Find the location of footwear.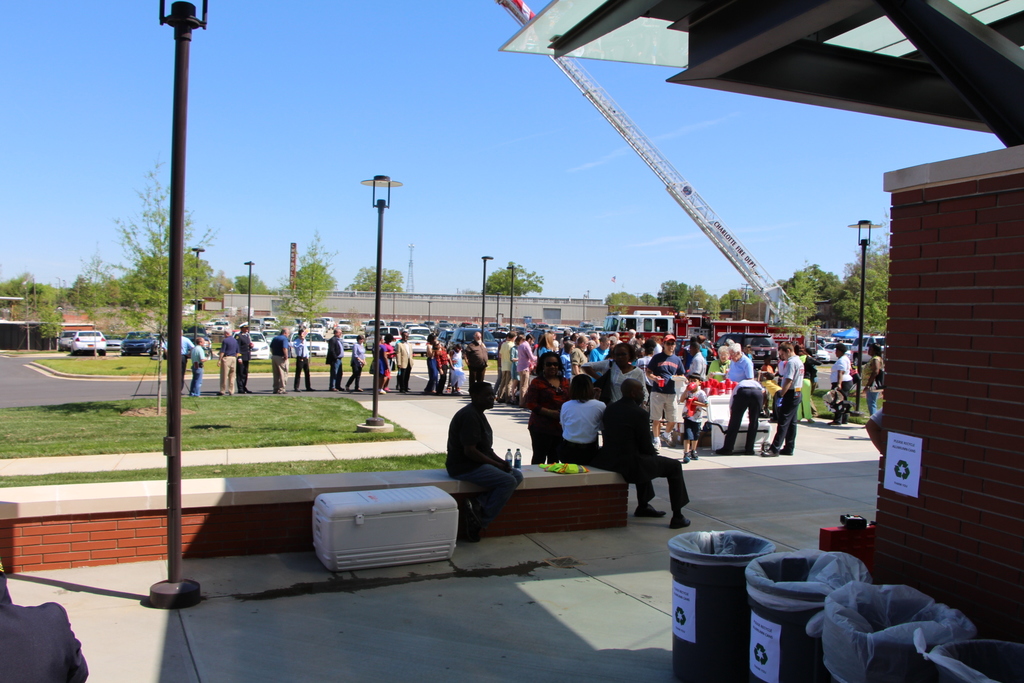
Location: region(378, 390, 387, 395).
